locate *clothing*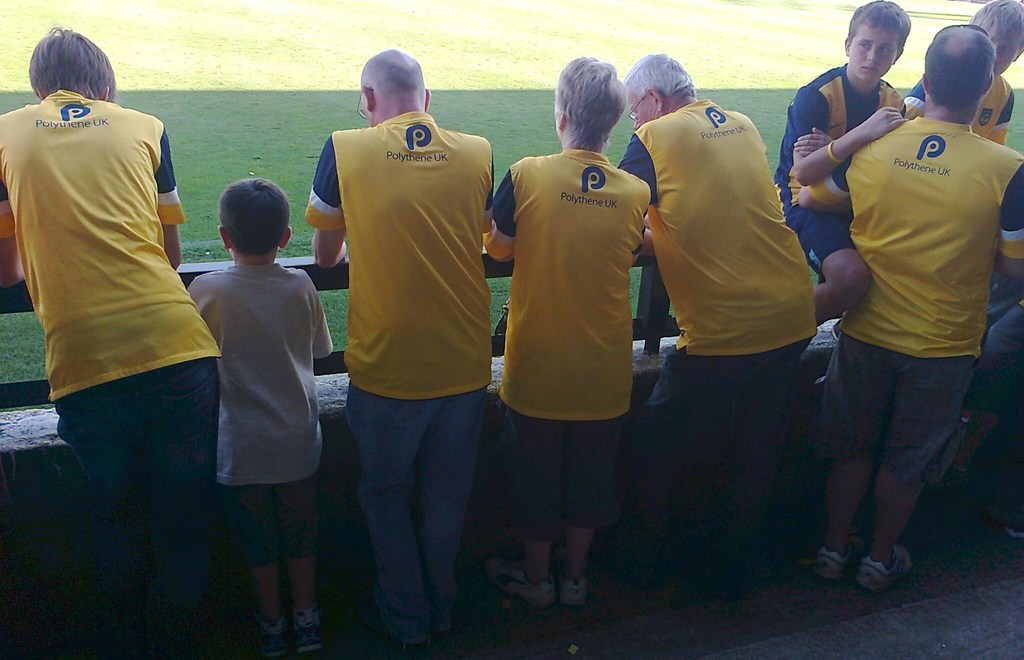
locate(898, 78, 1023, 145)
